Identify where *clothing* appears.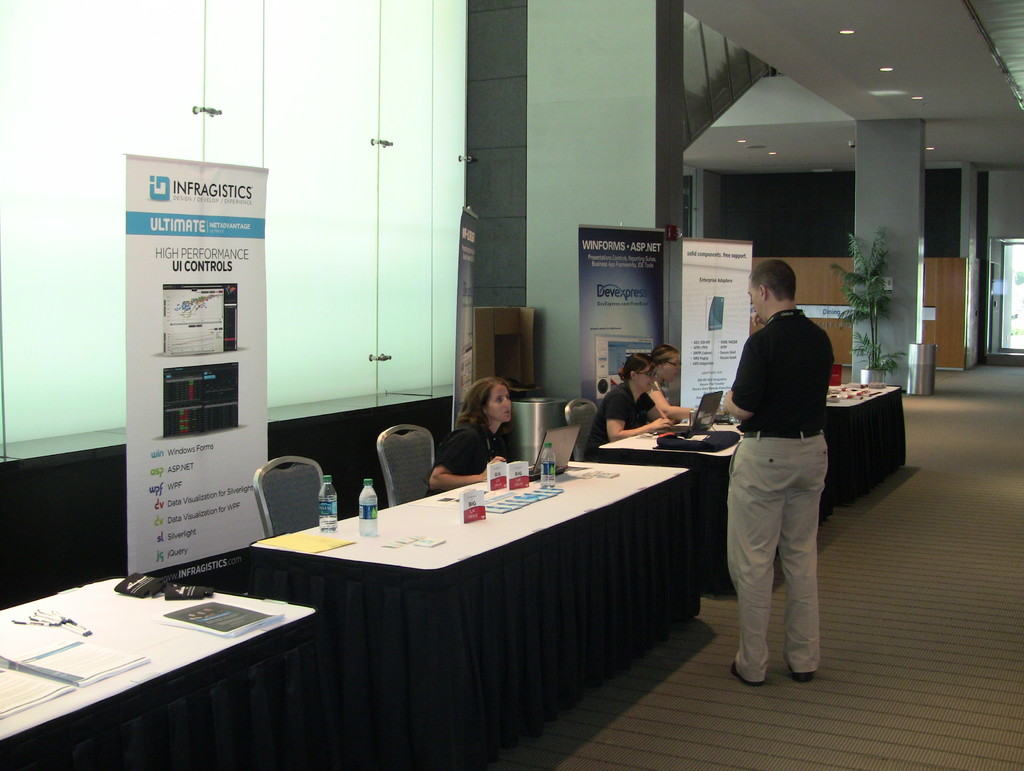
Appears at box=[713, 288, 839, 688].
